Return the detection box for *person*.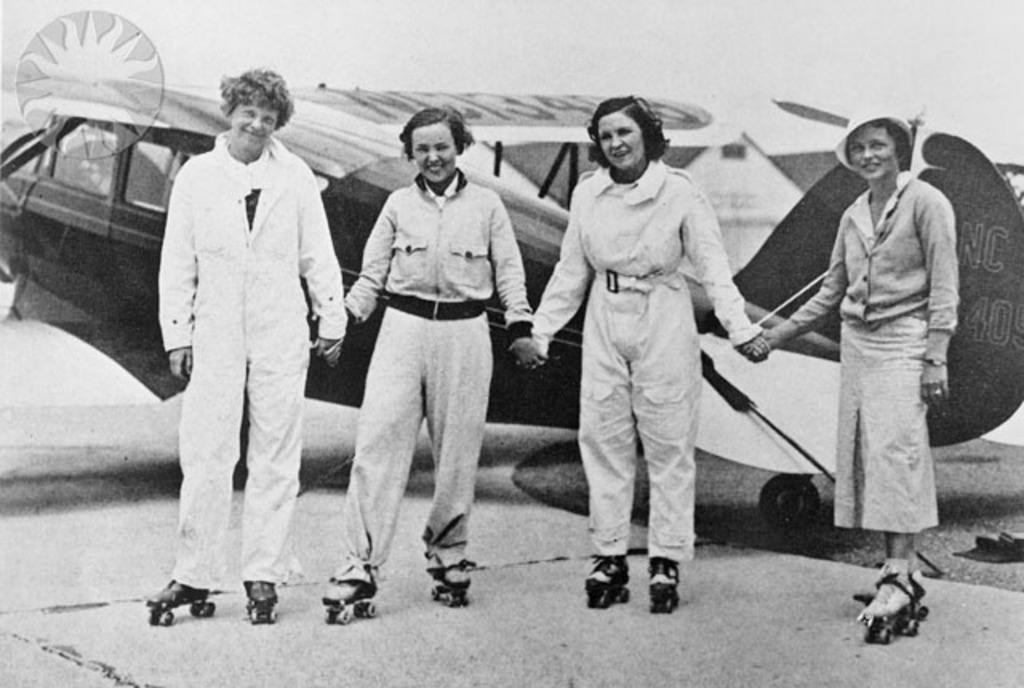
[x1=138, y1=70, x2=355, y2=621].
